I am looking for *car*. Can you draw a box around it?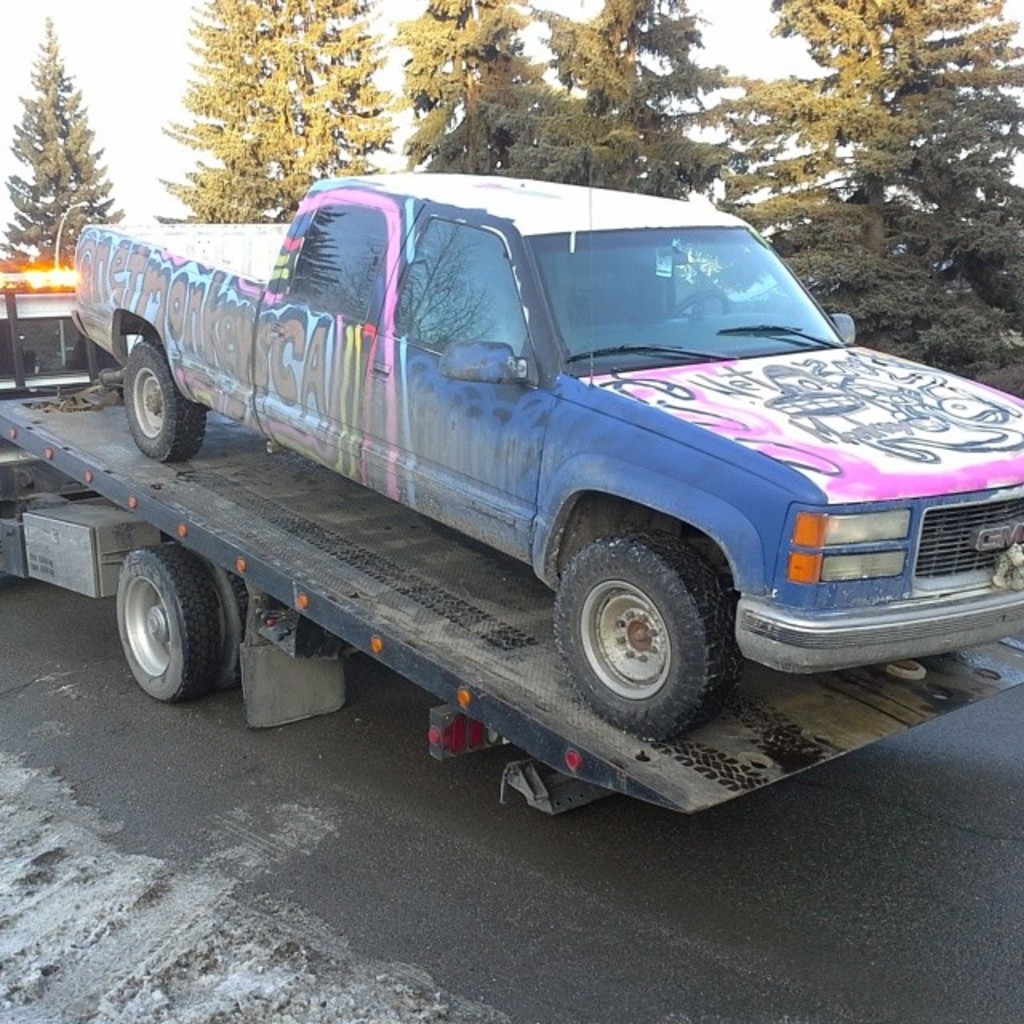
Sure, the bounding box is l=75, t=163, r=1000, b=770.
